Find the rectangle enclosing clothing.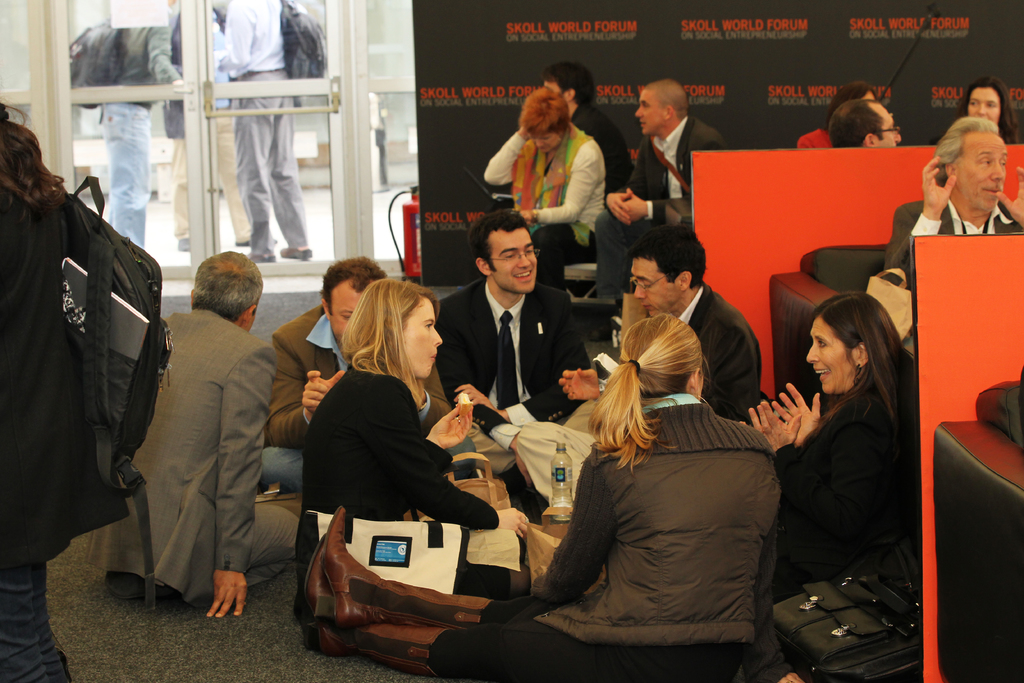
pyautogui.locateOnScreen(266, 297, 450, 506).
